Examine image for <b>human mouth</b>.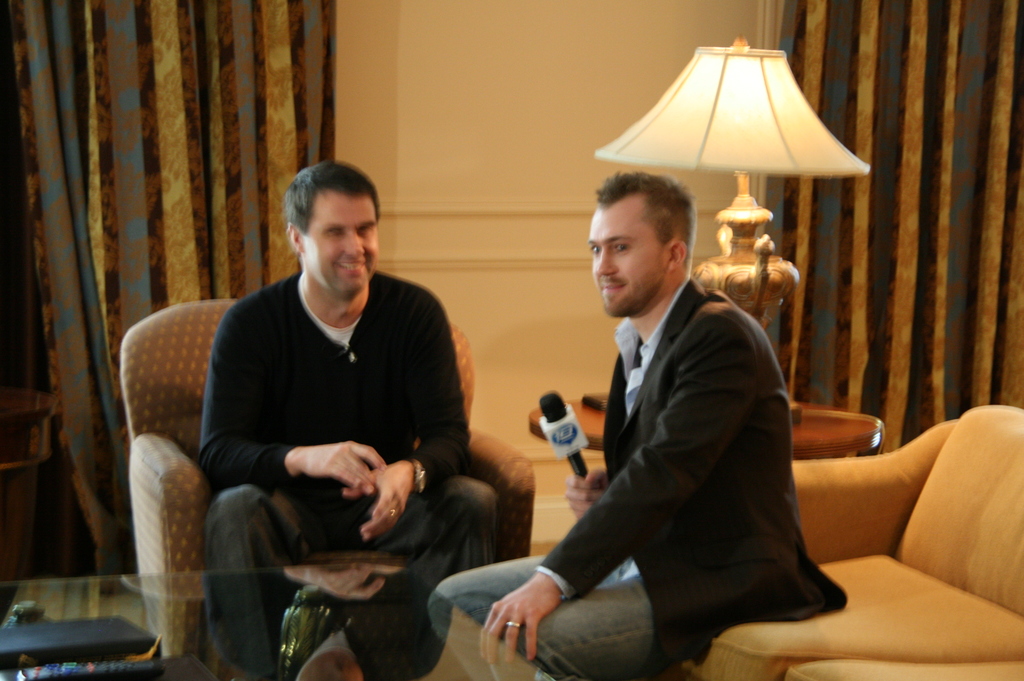
Examination result: left=602, top=280, right=622, bottom=293.
